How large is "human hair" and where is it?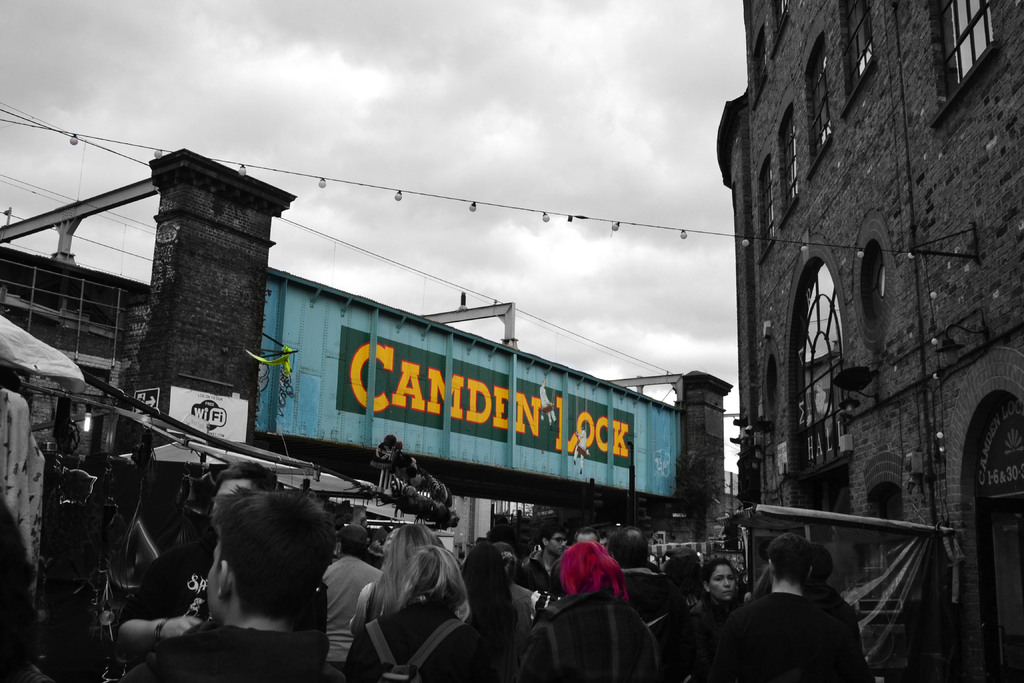
Bounding box: detection(188, 501, 332, 646).
